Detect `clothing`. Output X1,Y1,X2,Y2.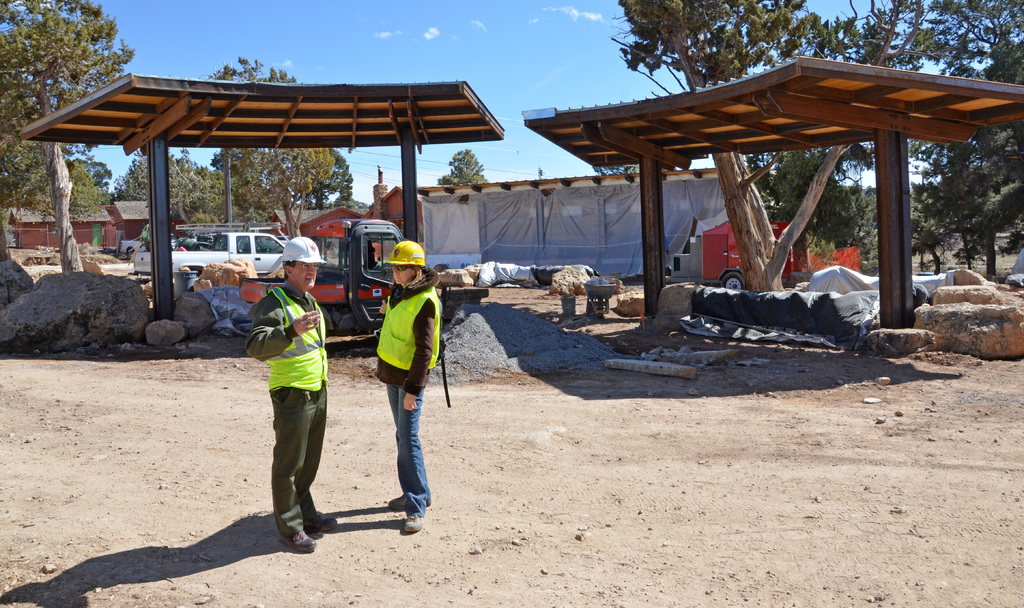
244,283,333,547.
